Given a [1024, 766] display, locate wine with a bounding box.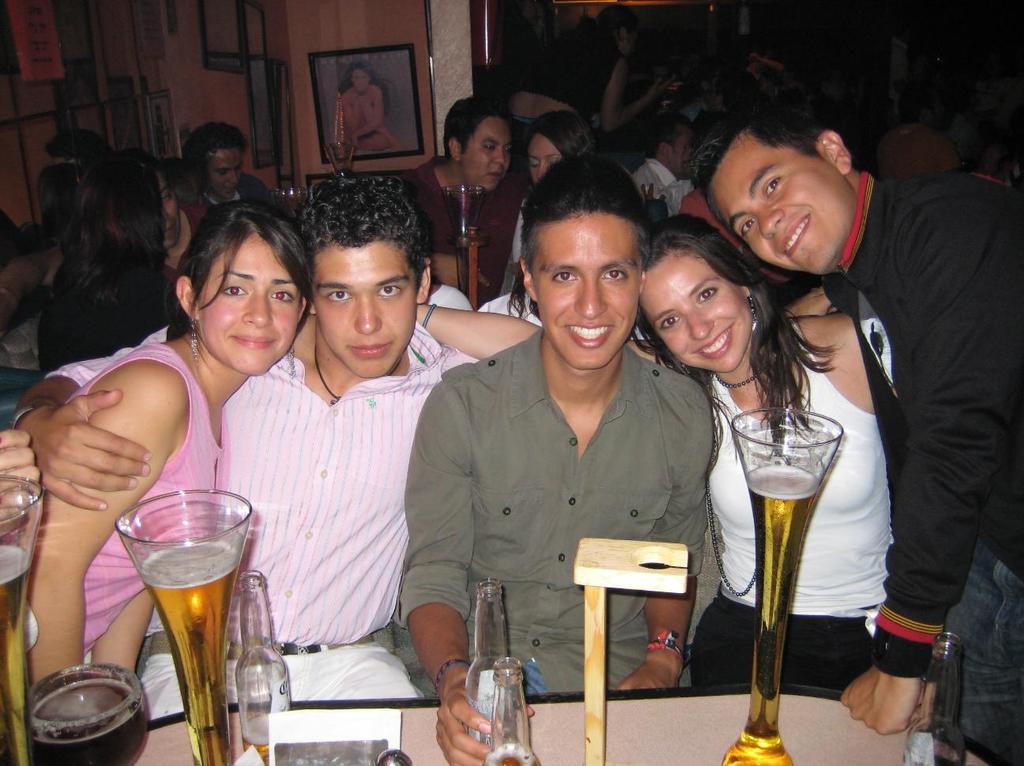
Located: {"x1": 239, "y1": 715, "x2": 269, "y2": 765}.
